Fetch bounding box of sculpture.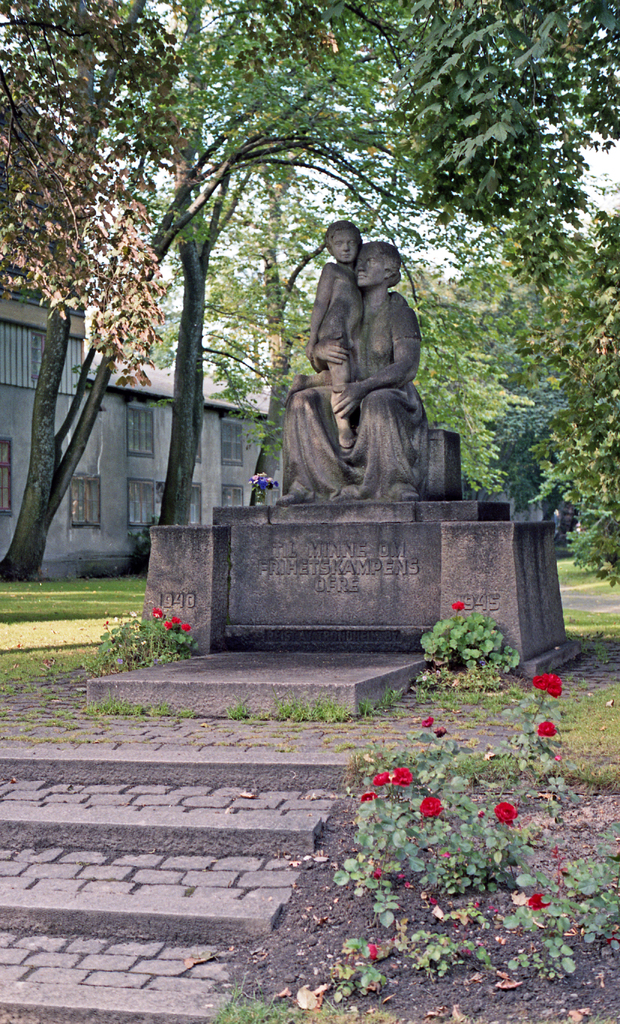
Bbox: box(276, 230, 425, 504).
